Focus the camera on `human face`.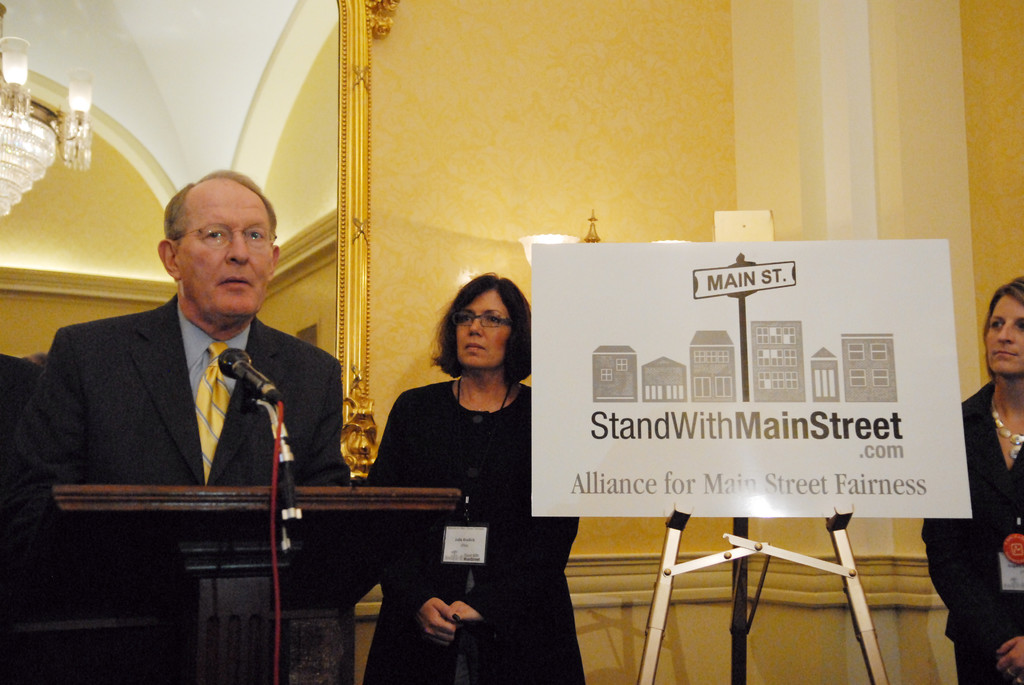
Focus region: l=438, t=281, r=525, b=379.
